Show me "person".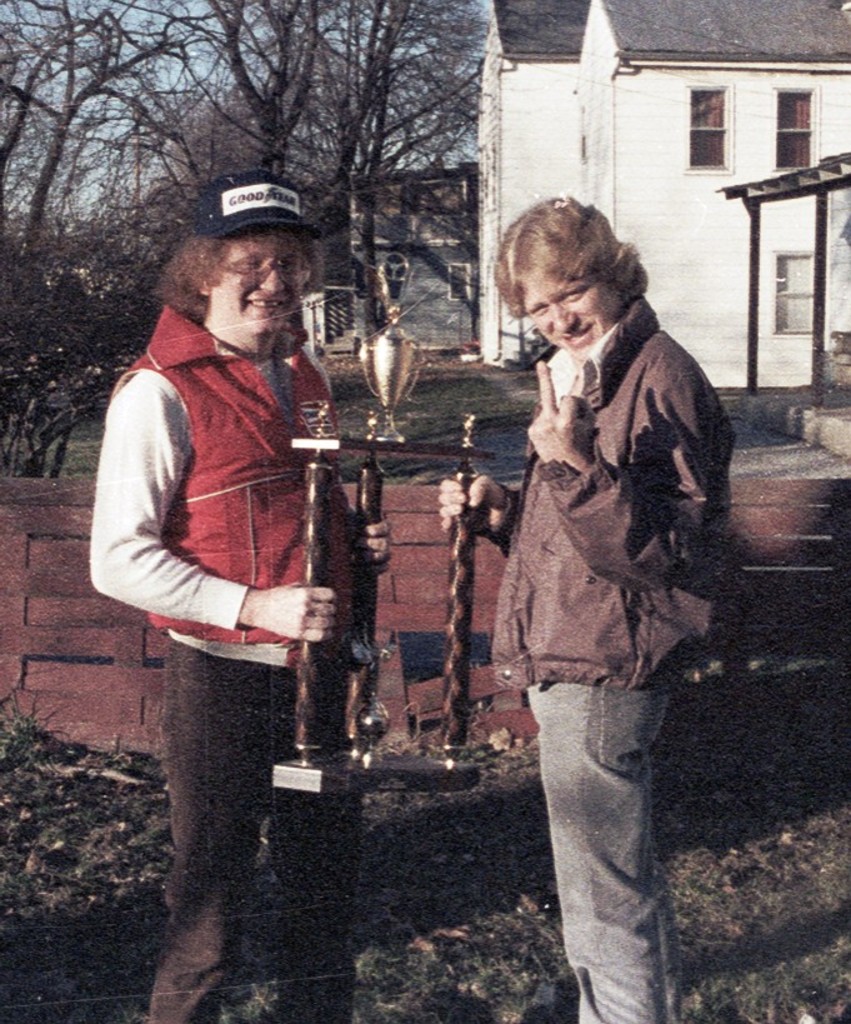
"person" is here: (x1=432, y1=191, x2=736, y2=1023).
